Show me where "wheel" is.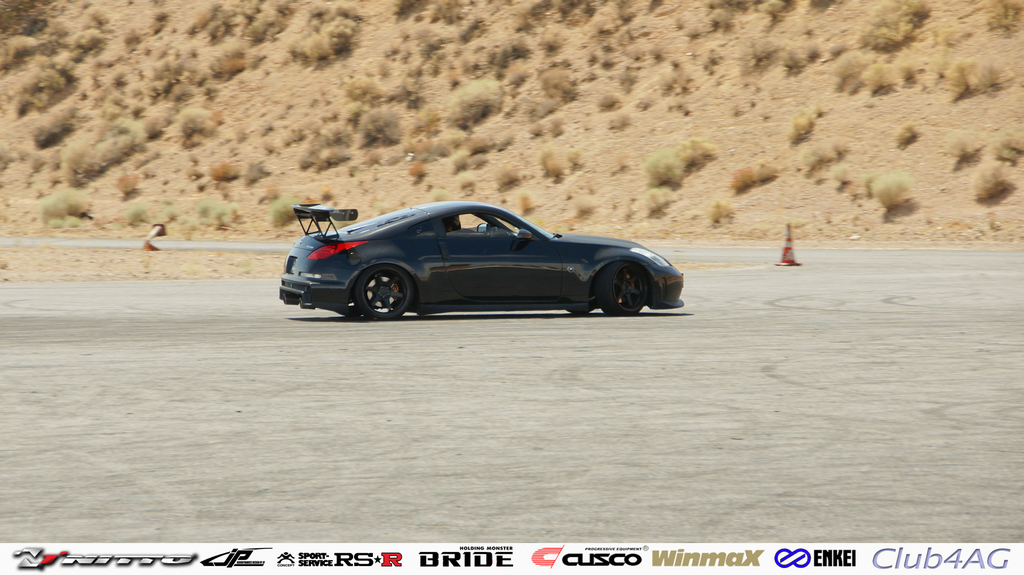
"wheel" is at [597, 260, 648, 316].
